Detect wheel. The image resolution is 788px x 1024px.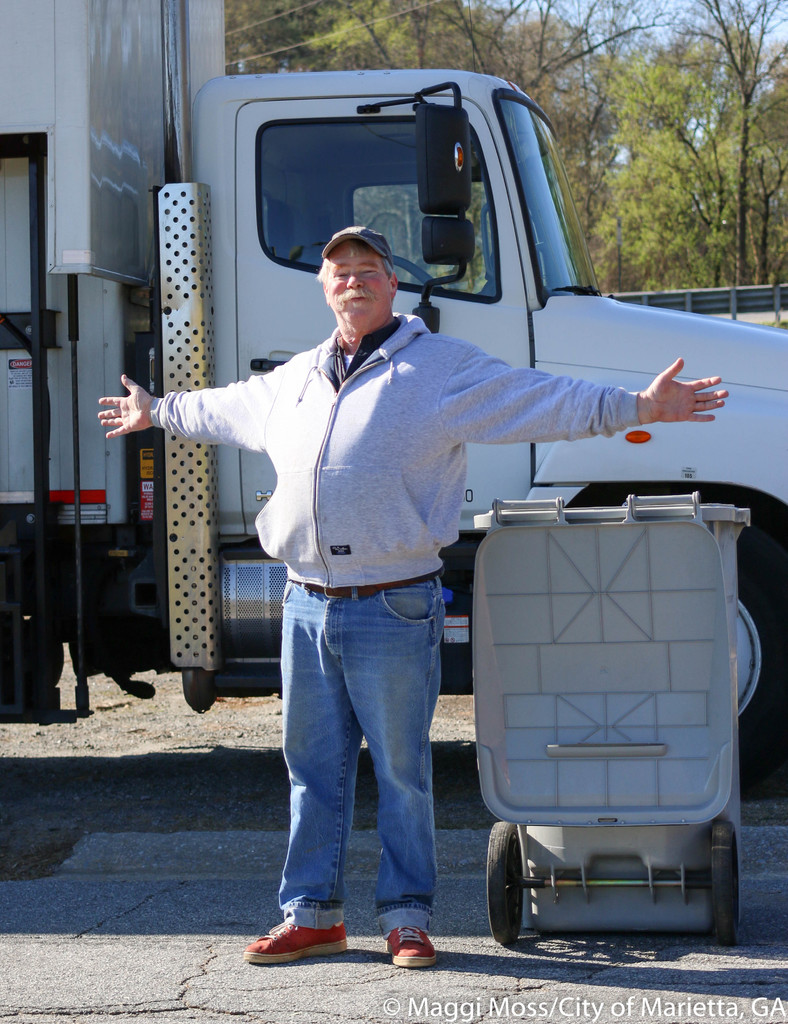
bbox=[737, 522, 787, 796].
